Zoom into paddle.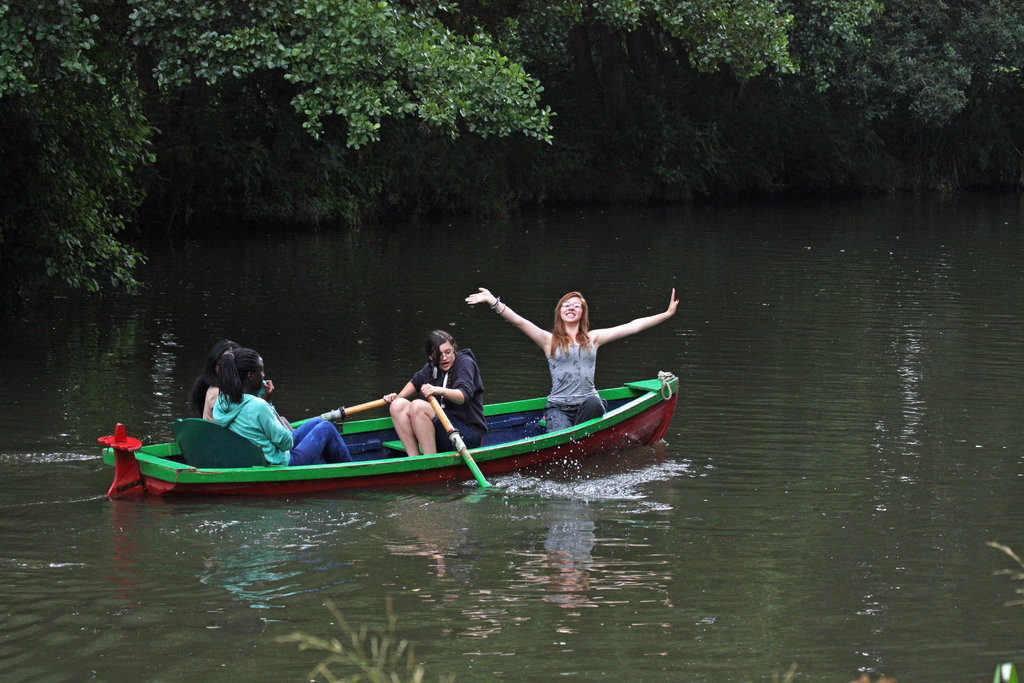
Zoom target: (x1=429, y1=397, x2=495, y2=493).
